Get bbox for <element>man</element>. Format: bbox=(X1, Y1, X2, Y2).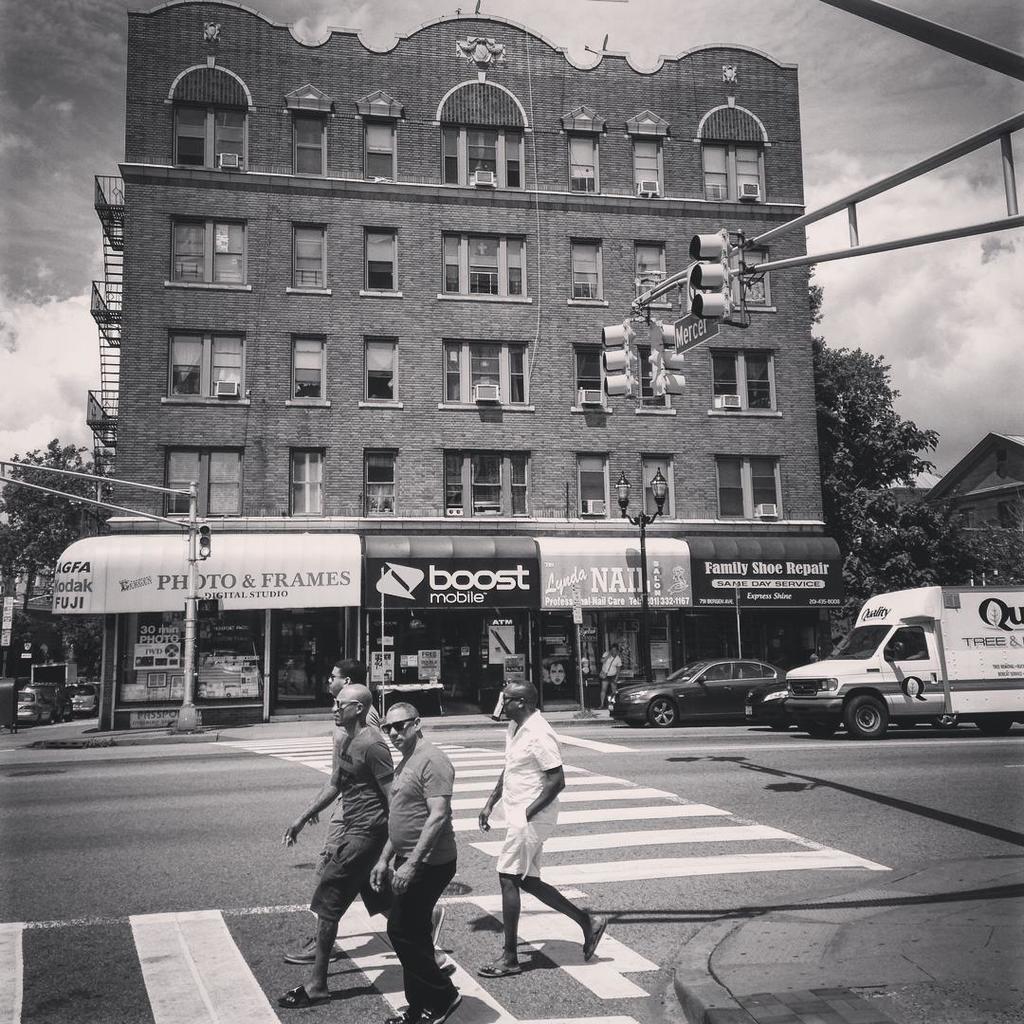
bbox=(370, 703, 458, 1023).
